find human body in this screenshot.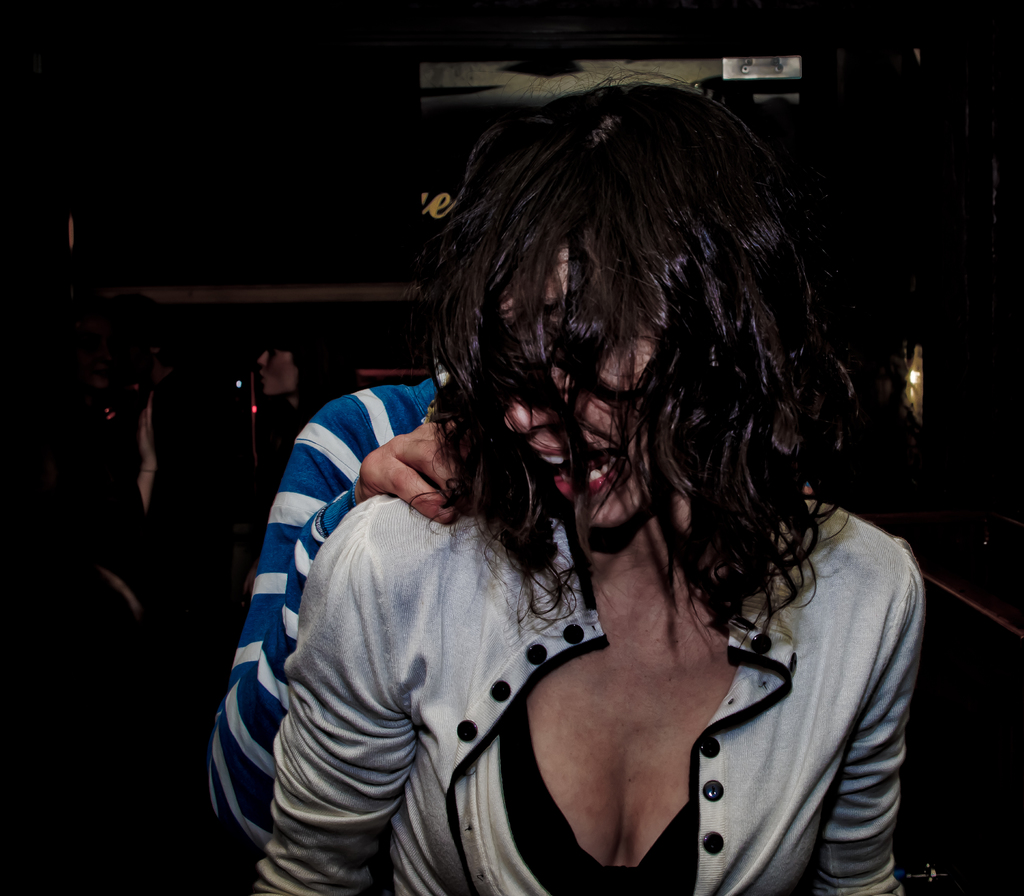
The bounding box for human body is [203,373,465,847].
